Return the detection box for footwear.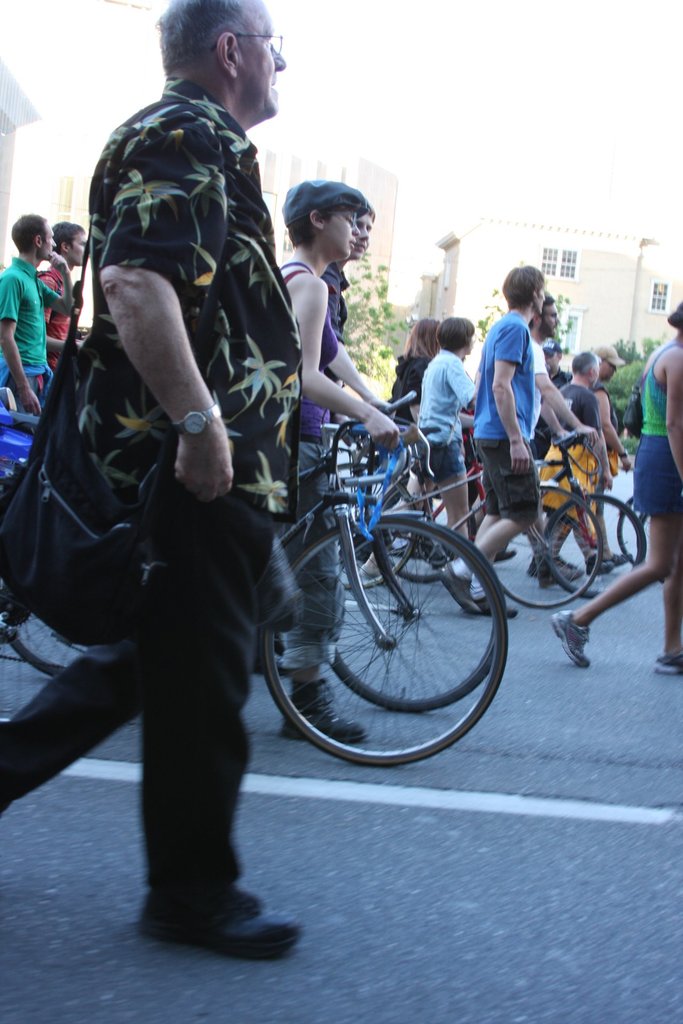
(left=280, top=675, right=377, bottom=746).
